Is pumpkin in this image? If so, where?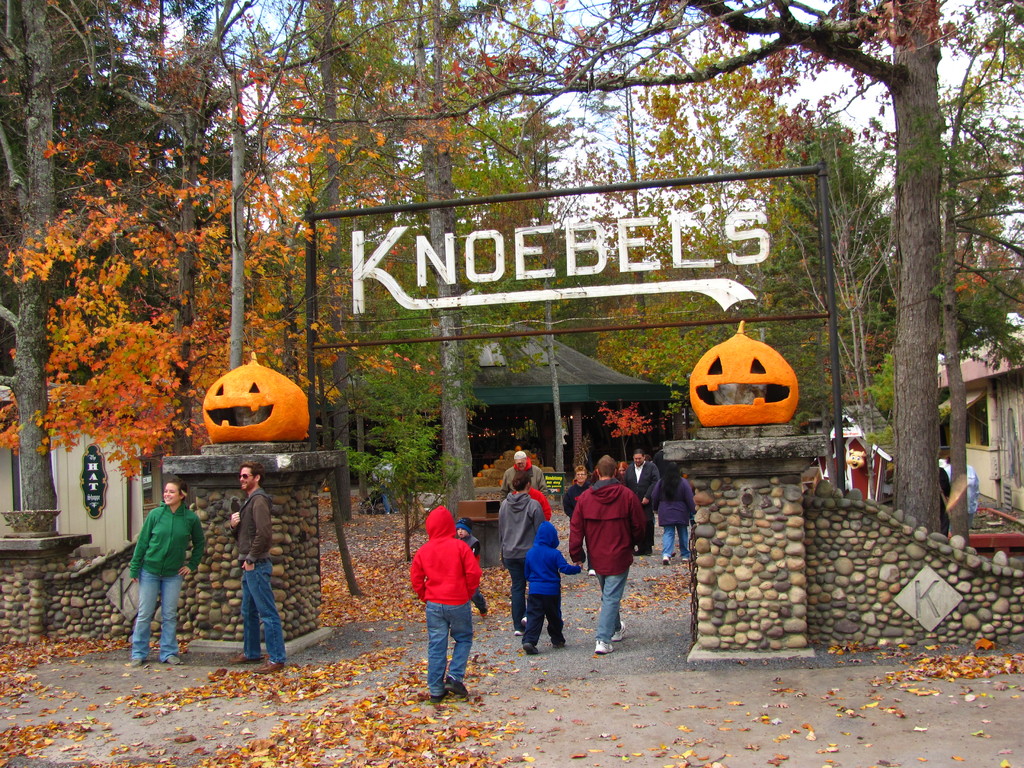
Yes, at pyautogui.locateOnScreen(688, 320, 799, 426).
